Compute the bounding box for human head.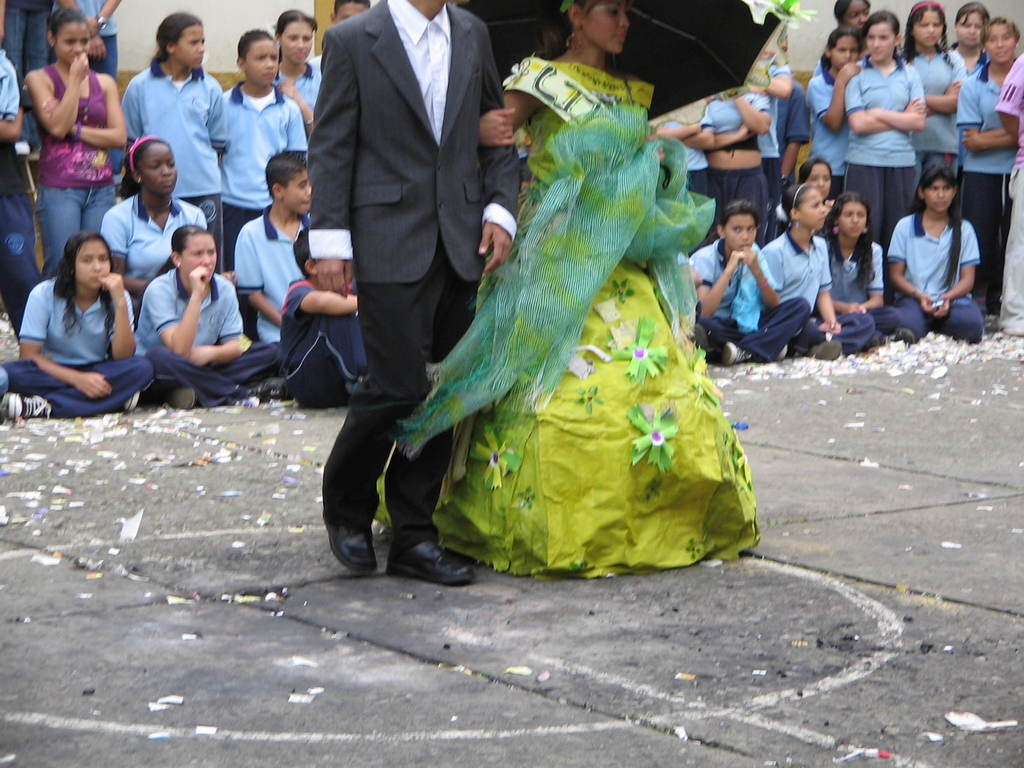
bbox(828, 27, 863, 69).
